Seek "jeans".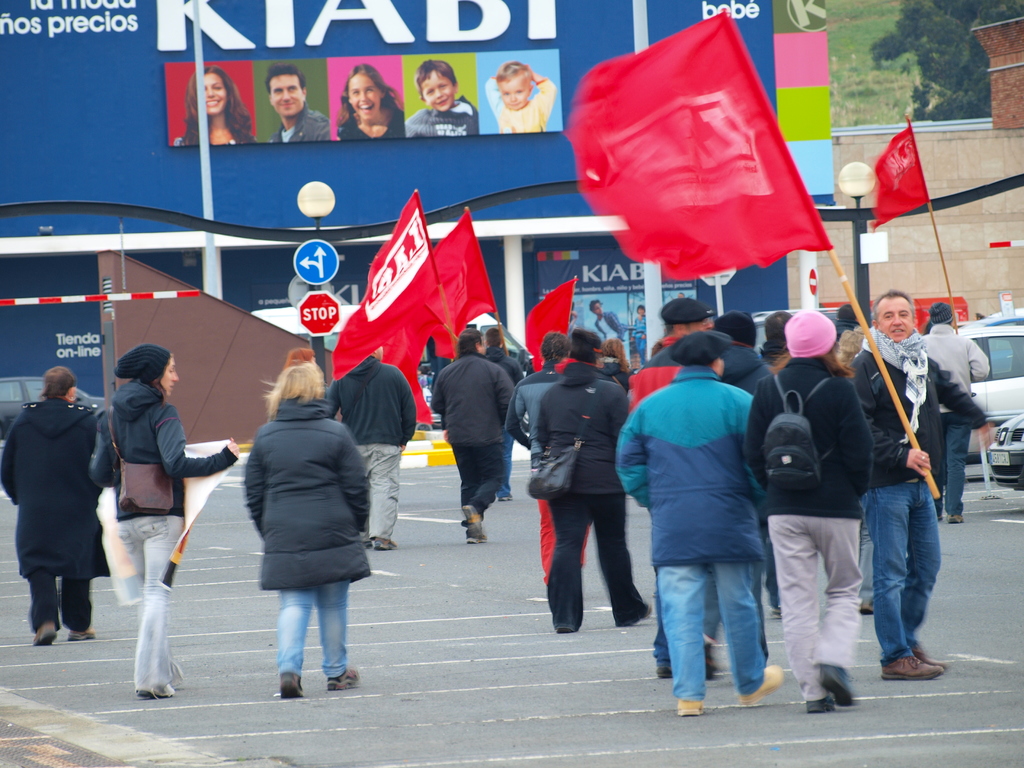
(499, 407, 513, 499).
